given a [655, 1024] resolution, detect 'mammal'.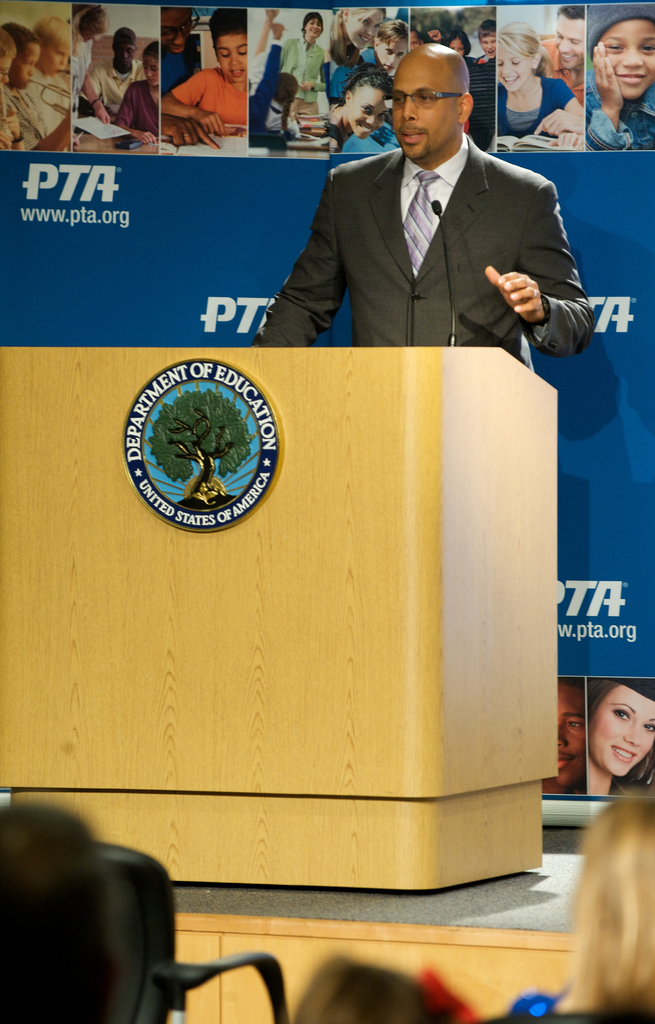
detection(330, 15, 409, 101).
